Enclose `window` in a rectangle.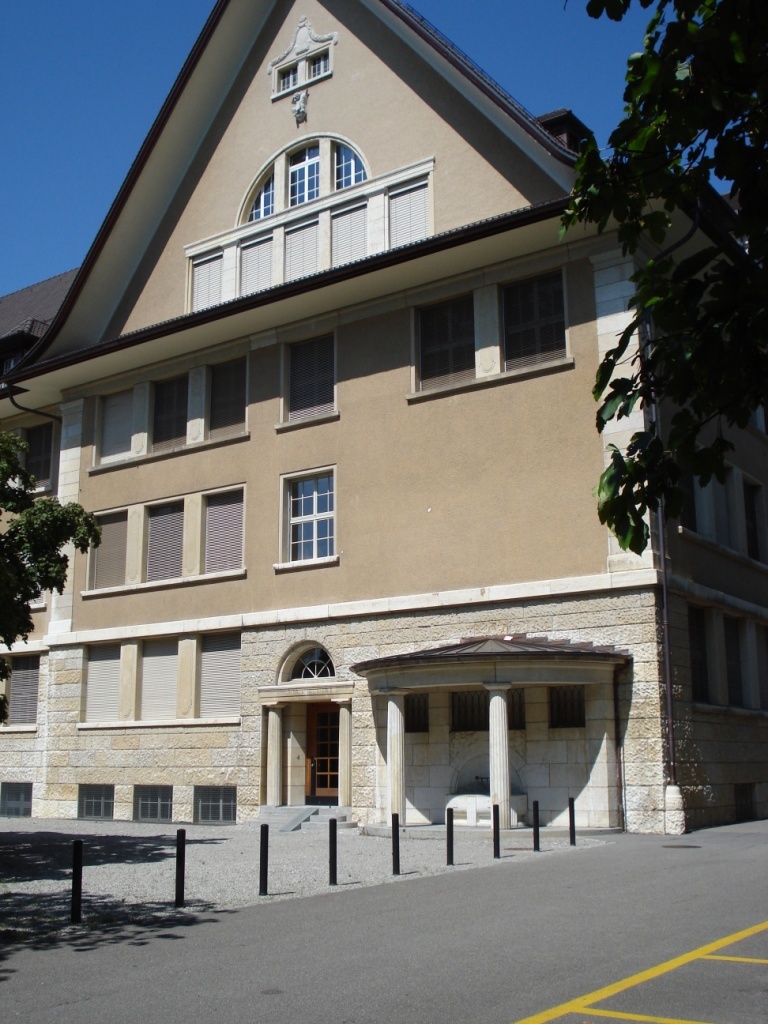
[278,65,301,90].
